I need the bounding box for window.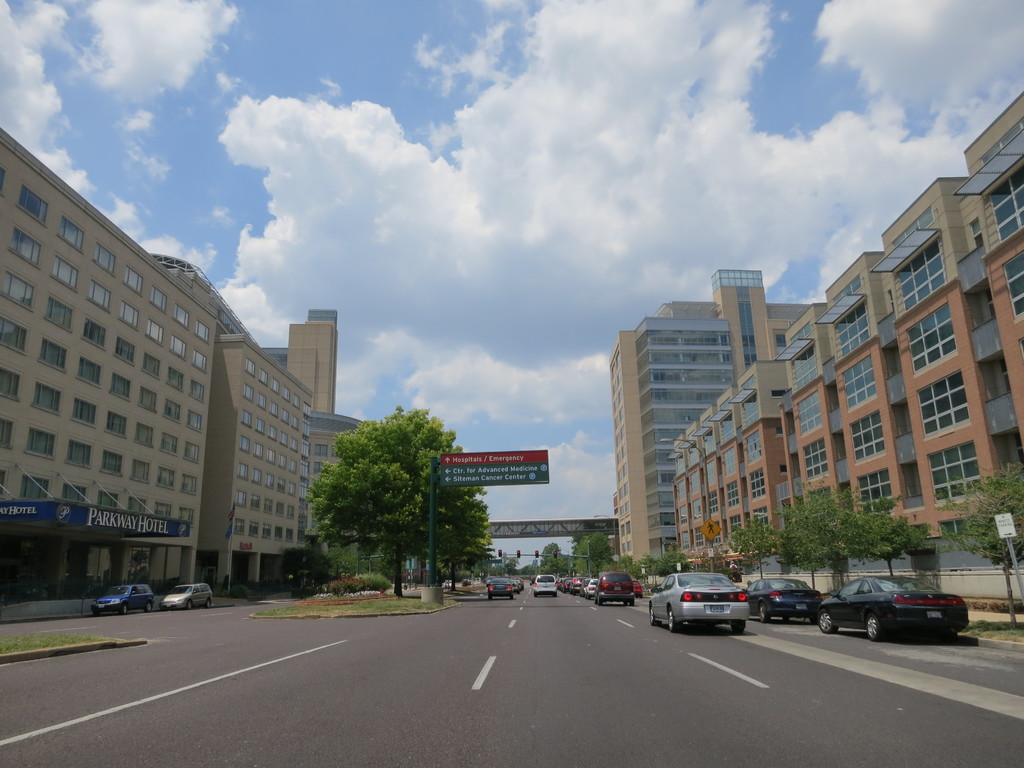
Here it is: 287 508 292 521.
